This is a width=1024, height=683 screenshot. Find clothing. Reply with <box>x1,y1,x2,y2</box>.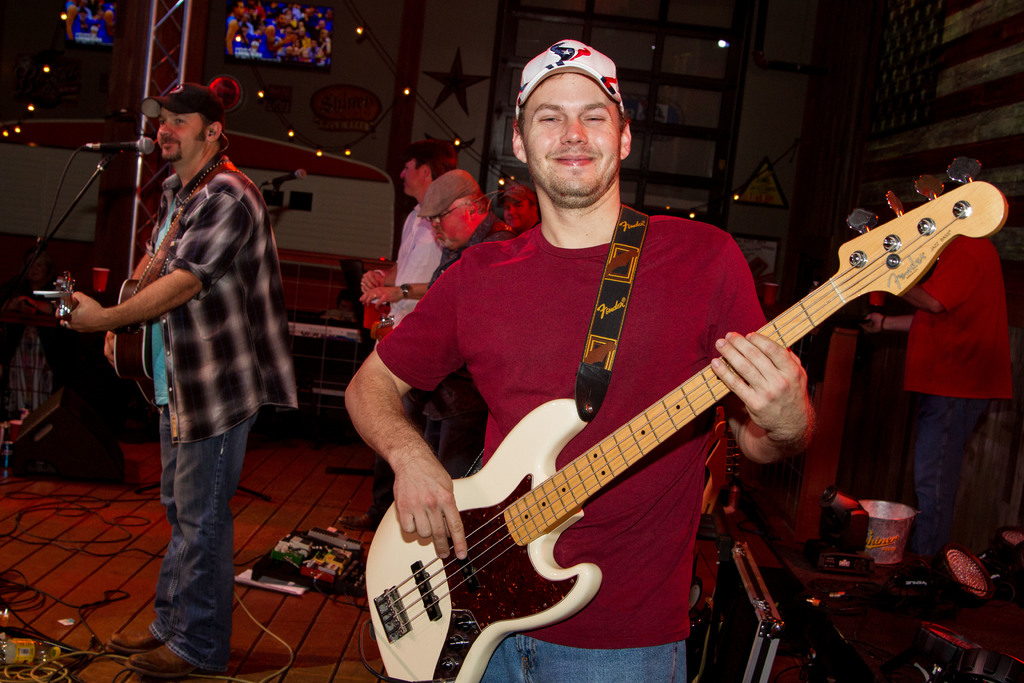
<box>378,212,766,682</box>.
